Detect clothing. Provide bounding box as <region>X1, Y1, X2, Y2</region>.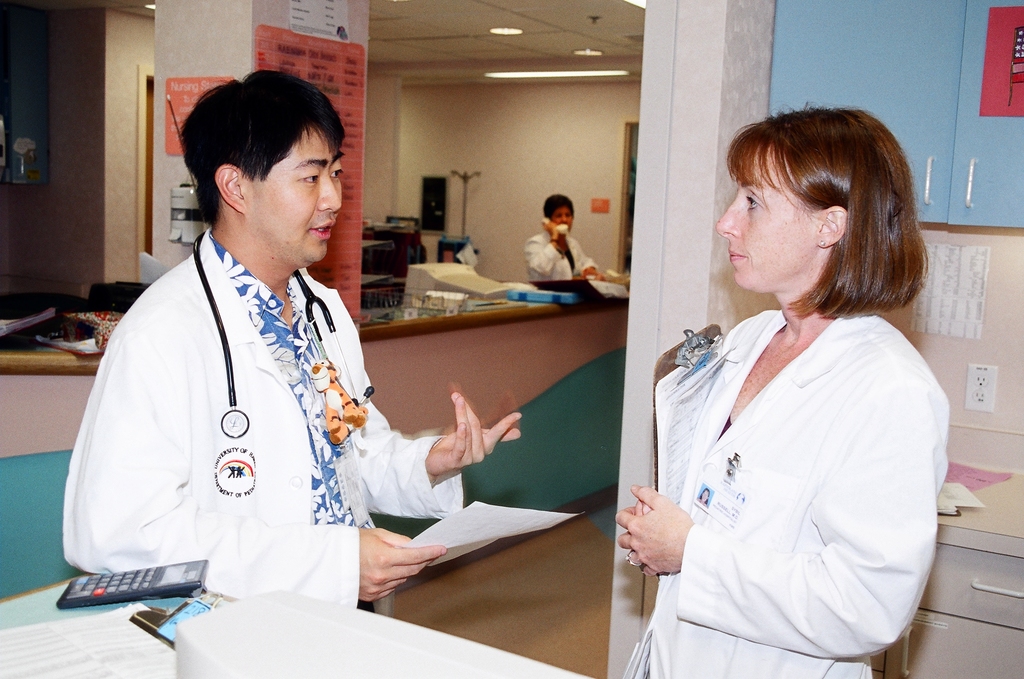
<region>522, 228, 596, 282</region>.
